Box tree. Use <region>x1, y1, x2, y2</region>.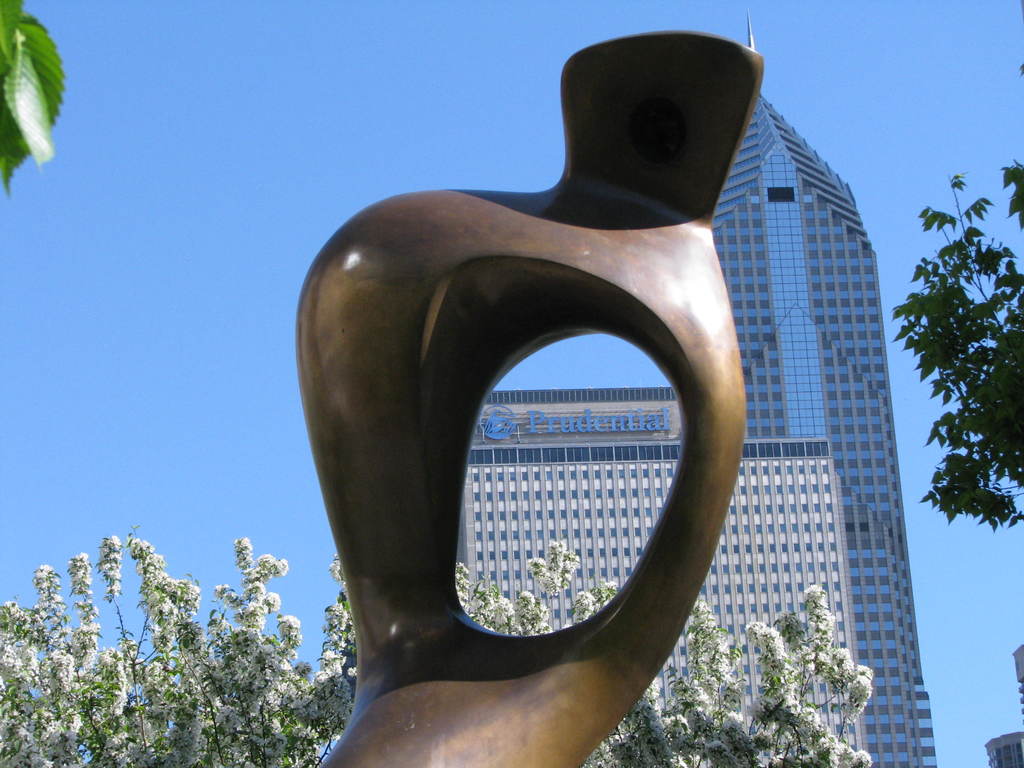
<region>0, 529, 882, 767</region>.
